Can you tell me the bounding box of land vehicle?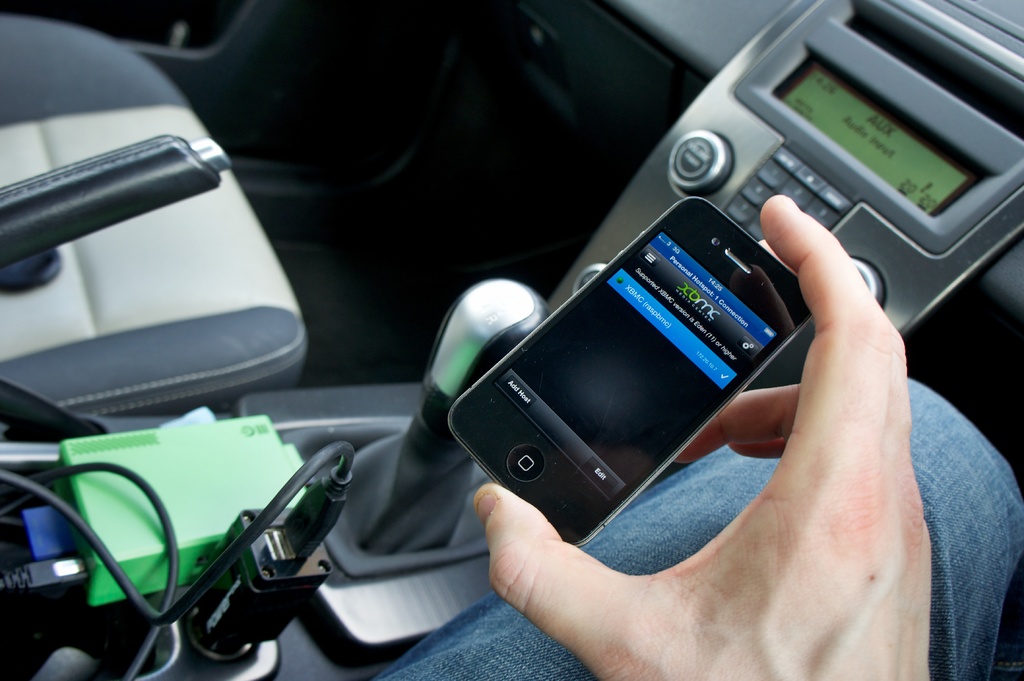
<region>0, 0, 1023, 680</region>.
